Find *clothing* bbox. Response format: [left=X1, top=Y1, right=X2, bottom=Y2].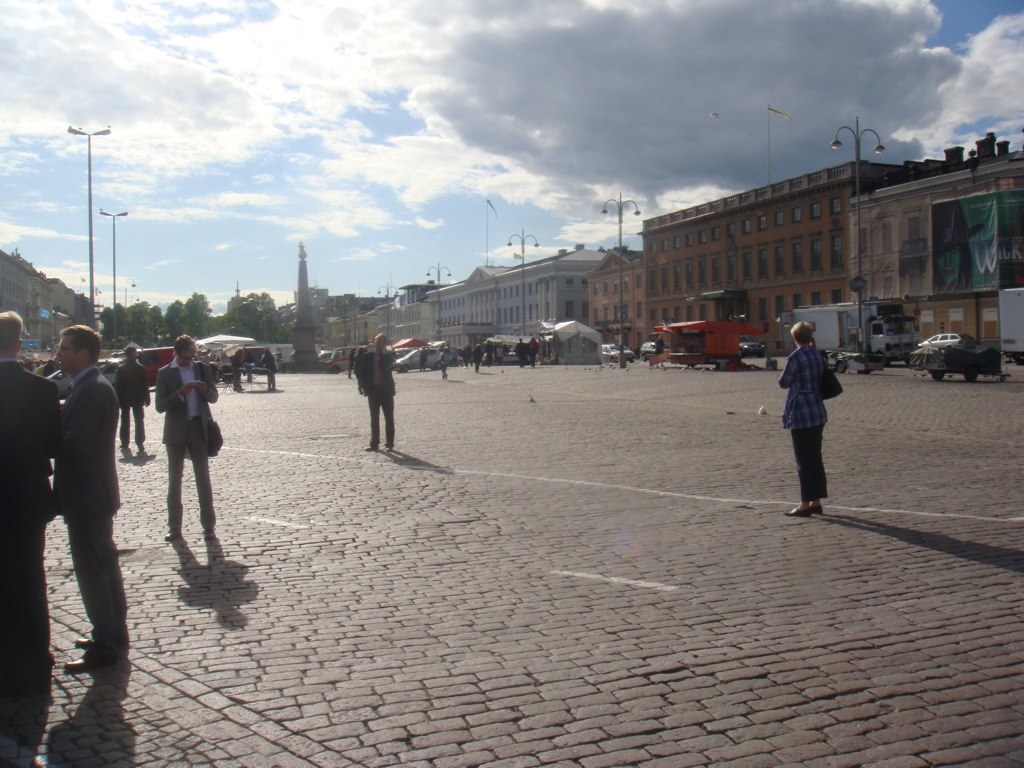
[left=232, top=355, right=244, bottom=388].
